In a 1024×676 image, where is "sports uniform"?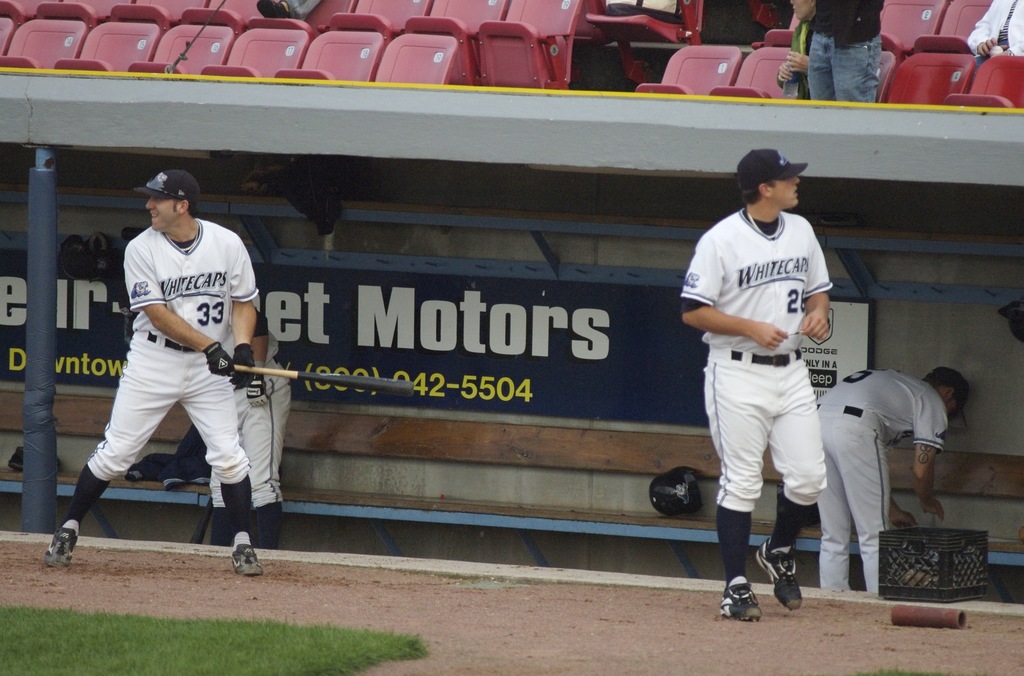
822,366,950,592.
